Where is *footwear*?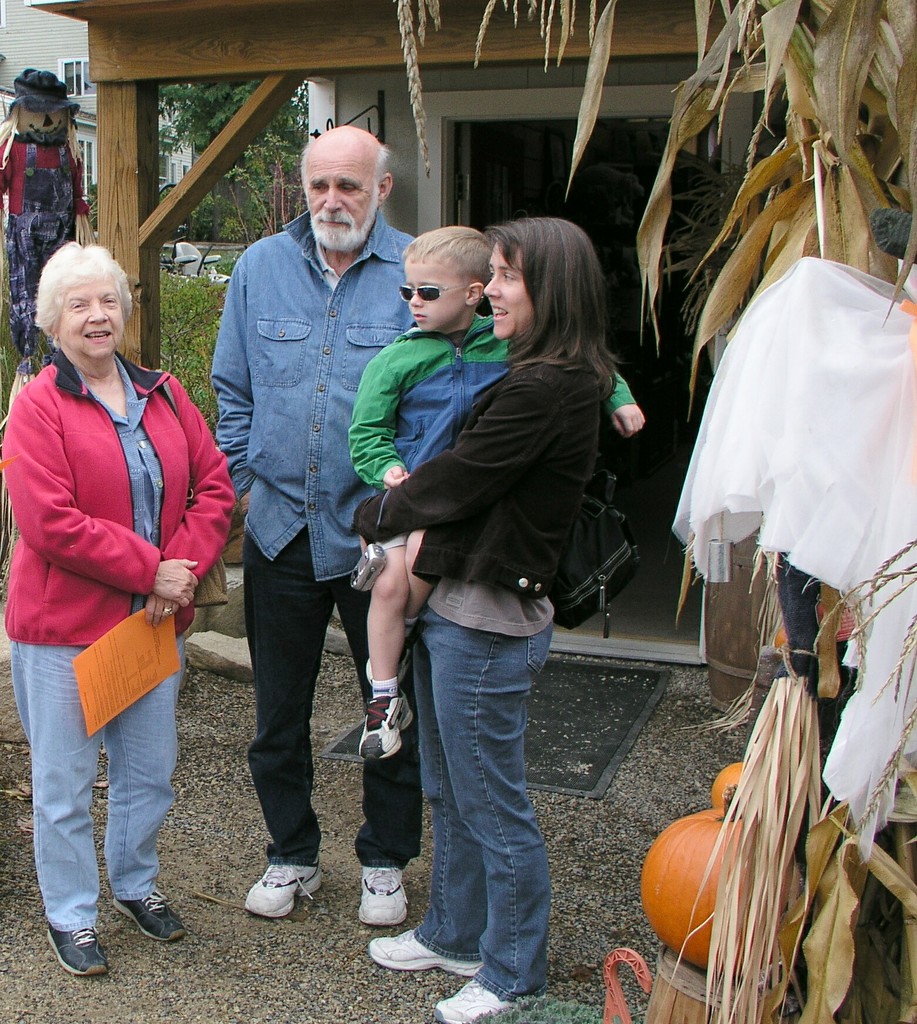
44 922 102 975.
